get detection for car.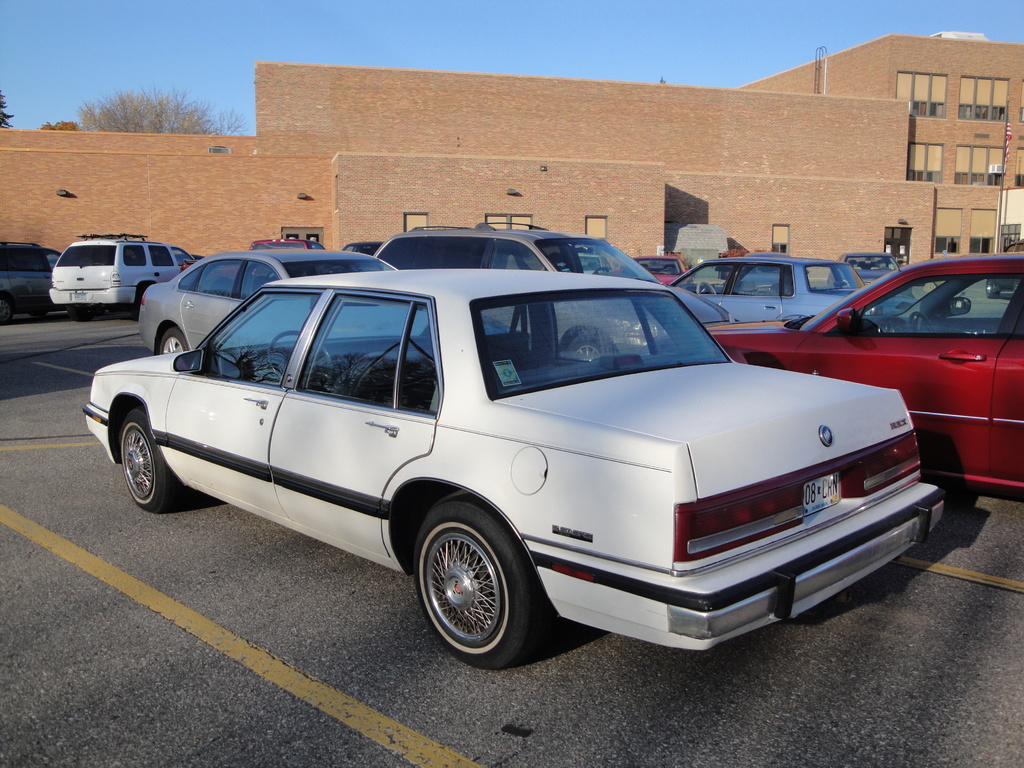
Detection: [x1=821, y1=255, x2=916, y2=314].
